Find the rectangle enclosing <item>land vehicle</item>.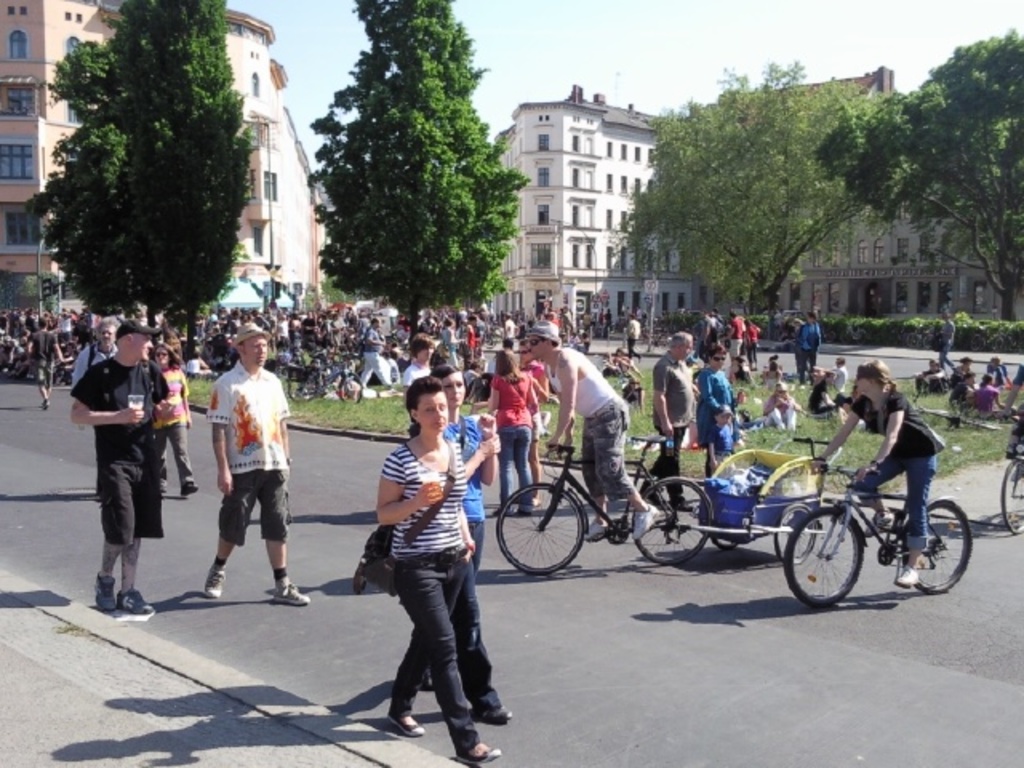
detection(995, 411, 1022, 534).
